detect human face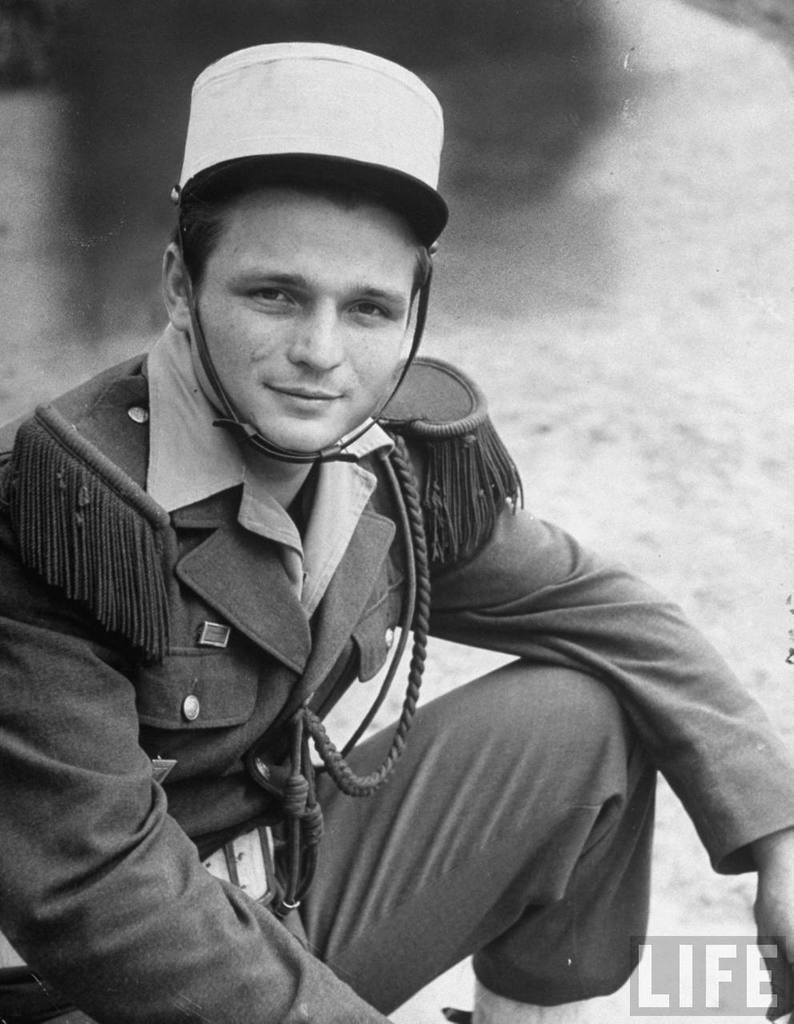
Rect(198, 209, 418, 455)
